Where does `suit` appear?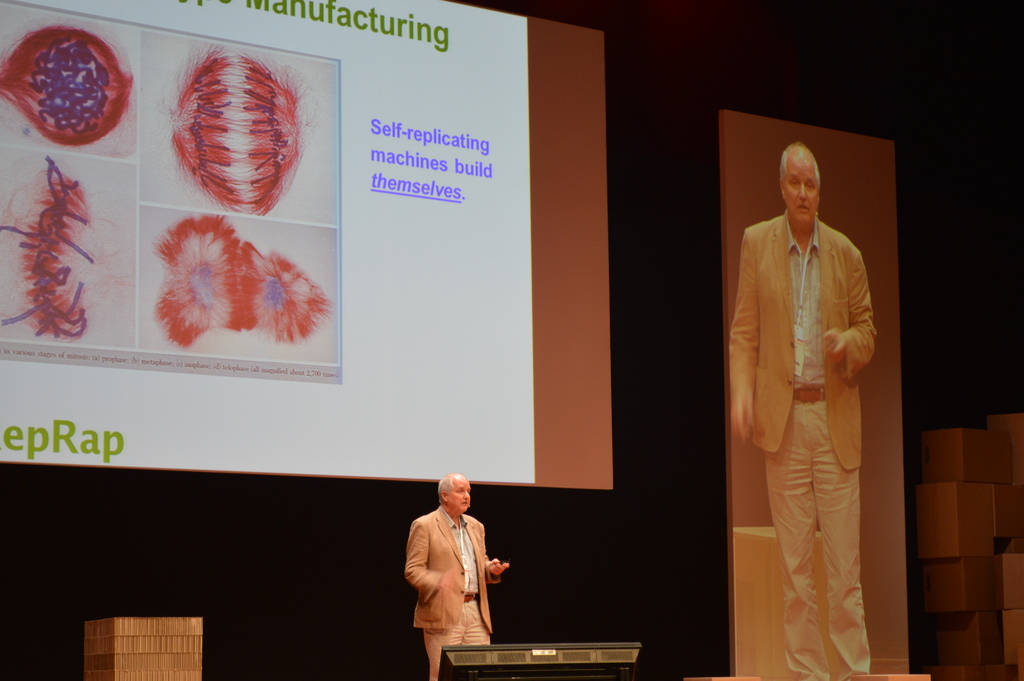
Appears at box=[399, 505, 506, 632].
